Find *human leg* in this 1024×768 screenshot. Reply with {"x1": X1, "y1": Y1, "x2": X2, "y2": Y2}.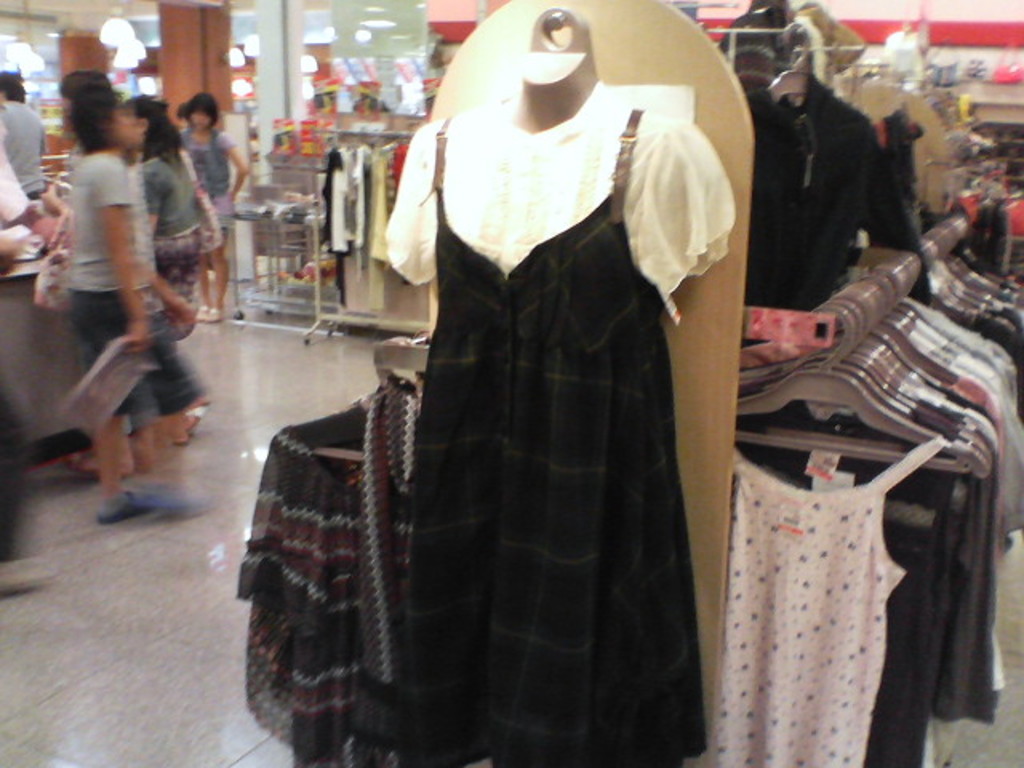
{"x1": 77, "y1": 298, "x2": 133, "y2": 522}.
